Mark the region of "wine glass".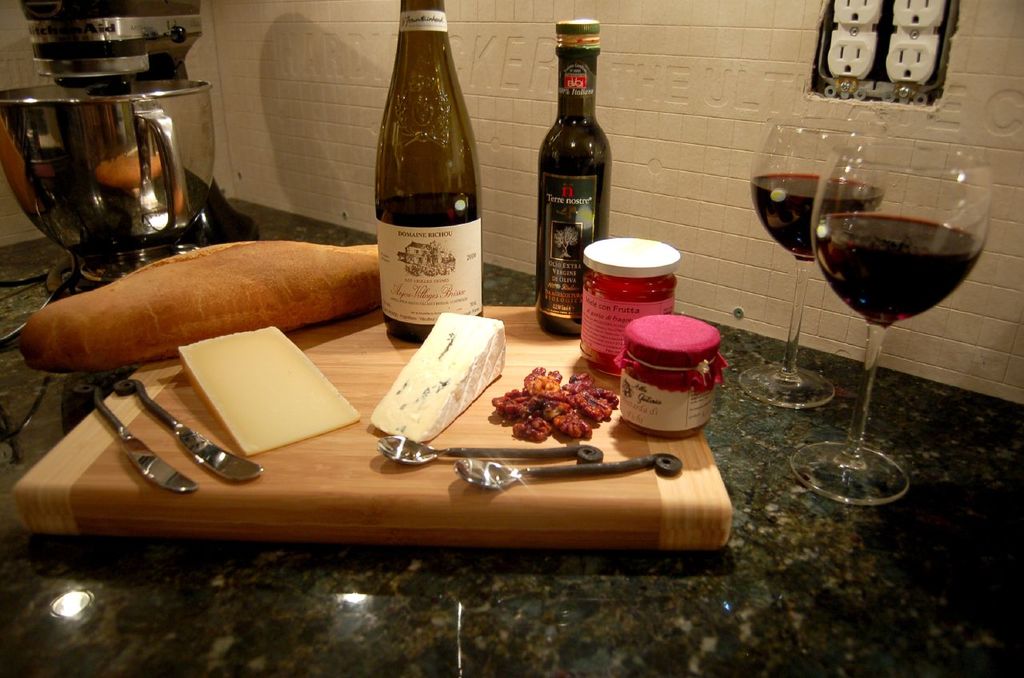
Region: <bbox>734, 121, 889, 407</bbox>.
